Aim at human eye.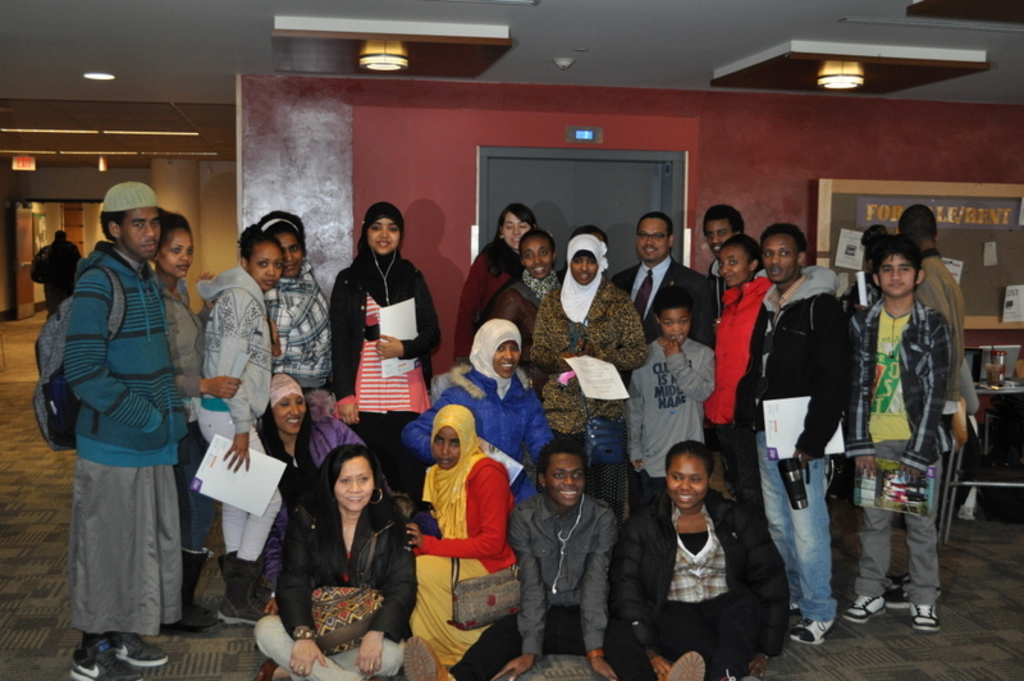
Aimed at crop(370, 223, 381, 232).
